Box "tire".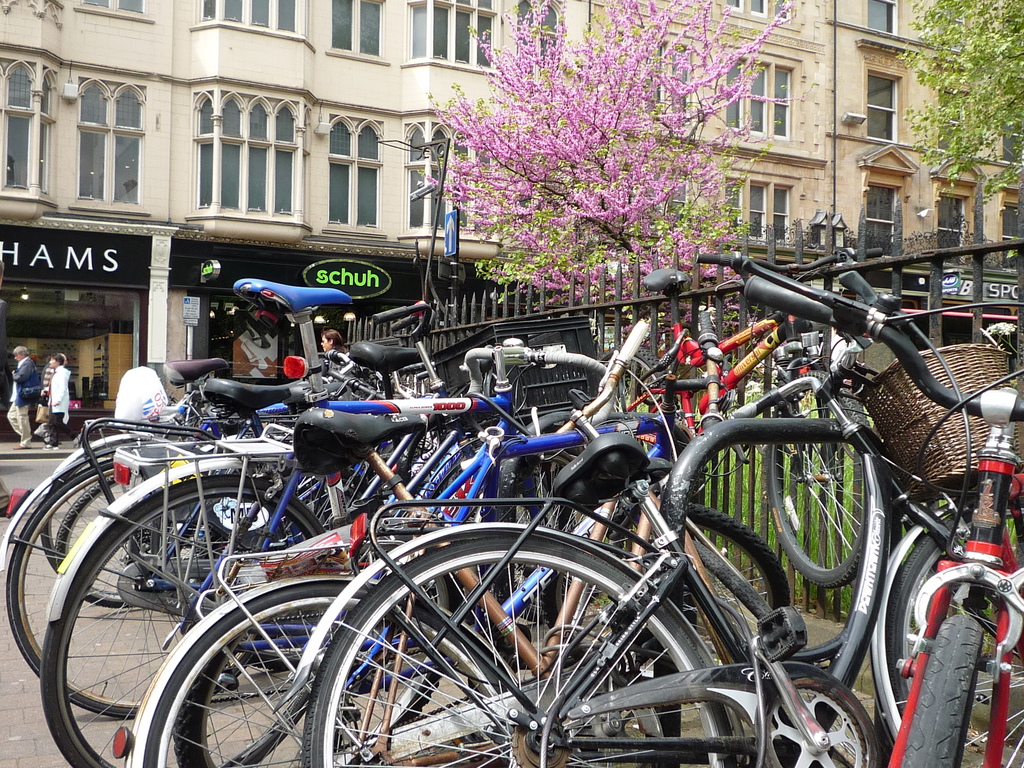
<box>129,580,523,767</box>.
